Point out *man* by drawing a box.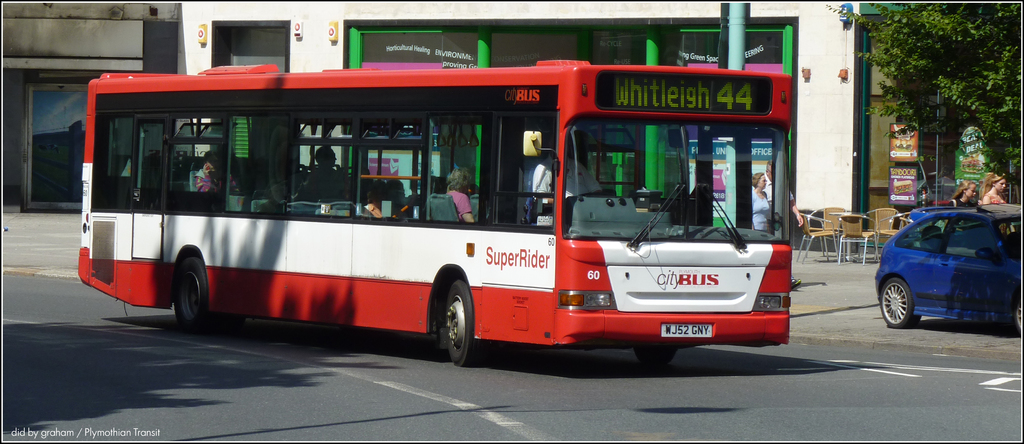
(x1=764, y1=157, x2=805, y2=286).
